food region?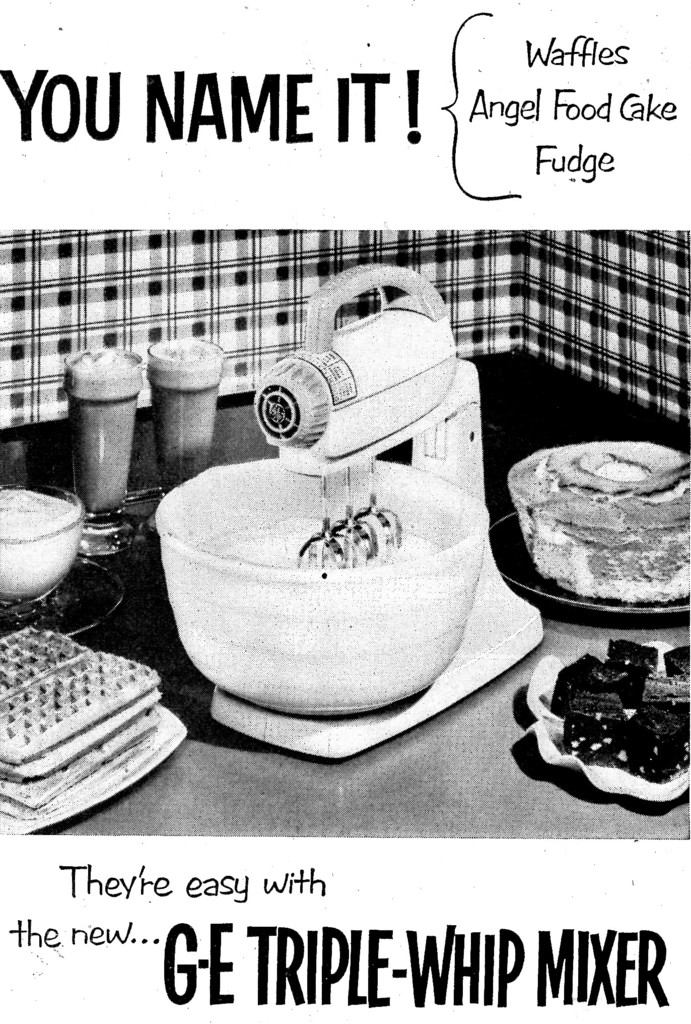
region(63, 342, 140, 517)
